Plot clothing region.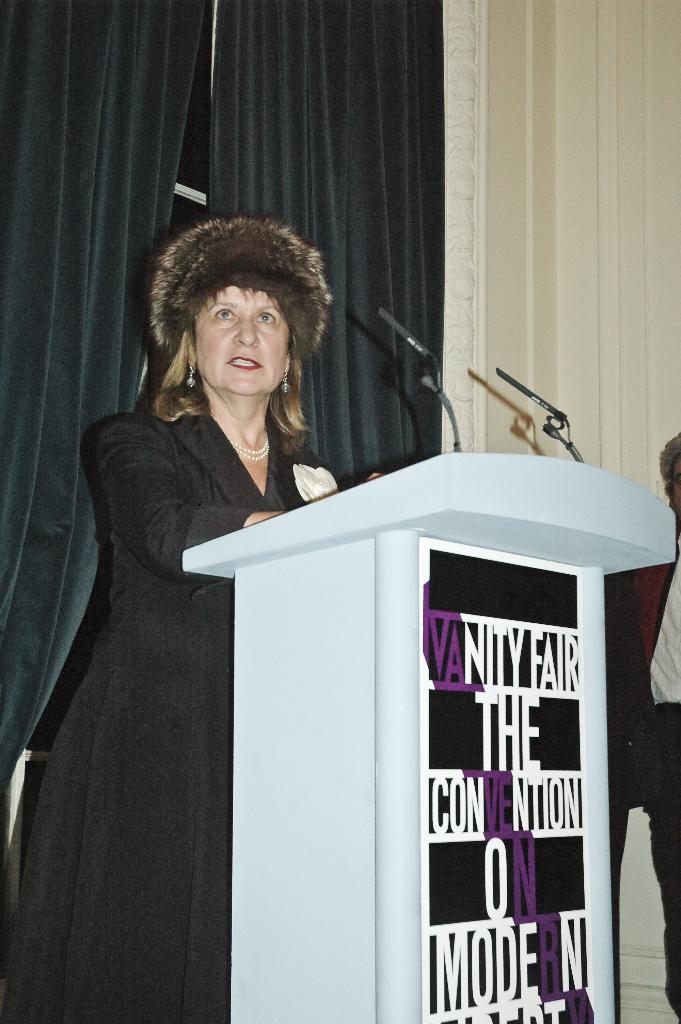
Plotted at [3, 393, 353, 1023].
